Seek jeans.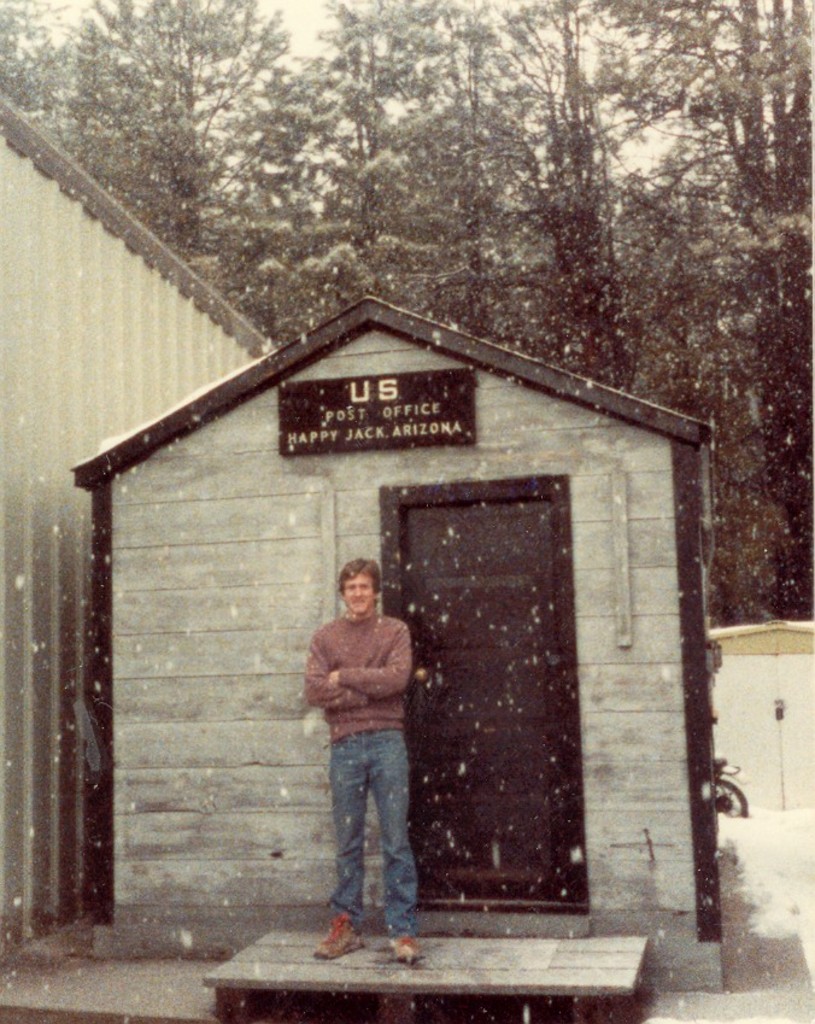
327:749:420:944.
